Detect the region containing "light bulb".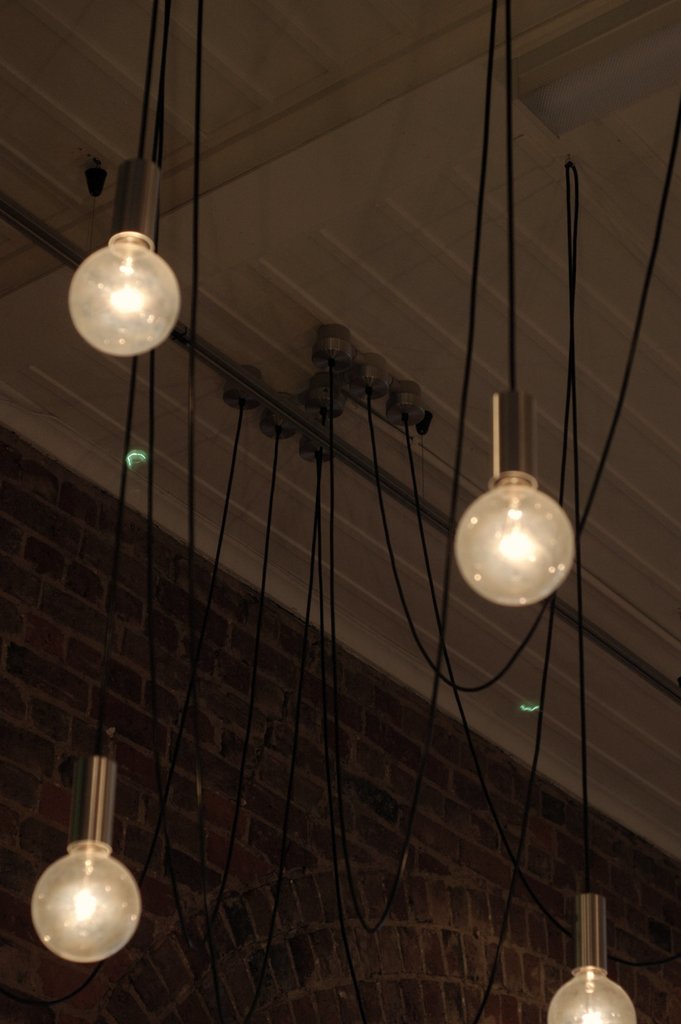
crop(69, 154, 180, 356).
